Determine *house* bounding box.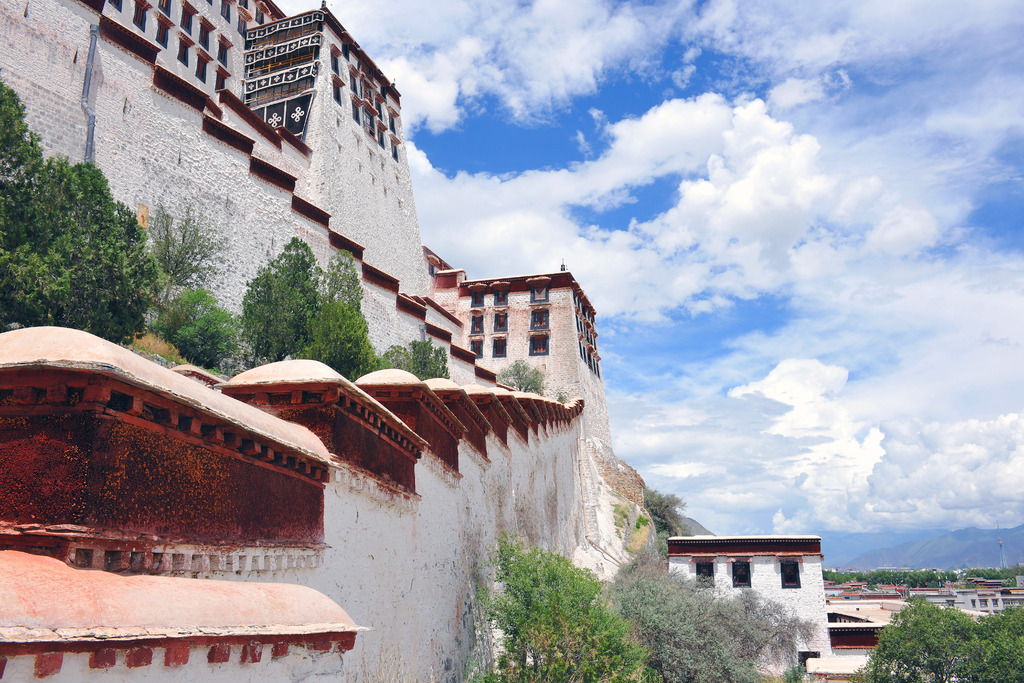
Determined: locate(463, 264, 607, 403).
